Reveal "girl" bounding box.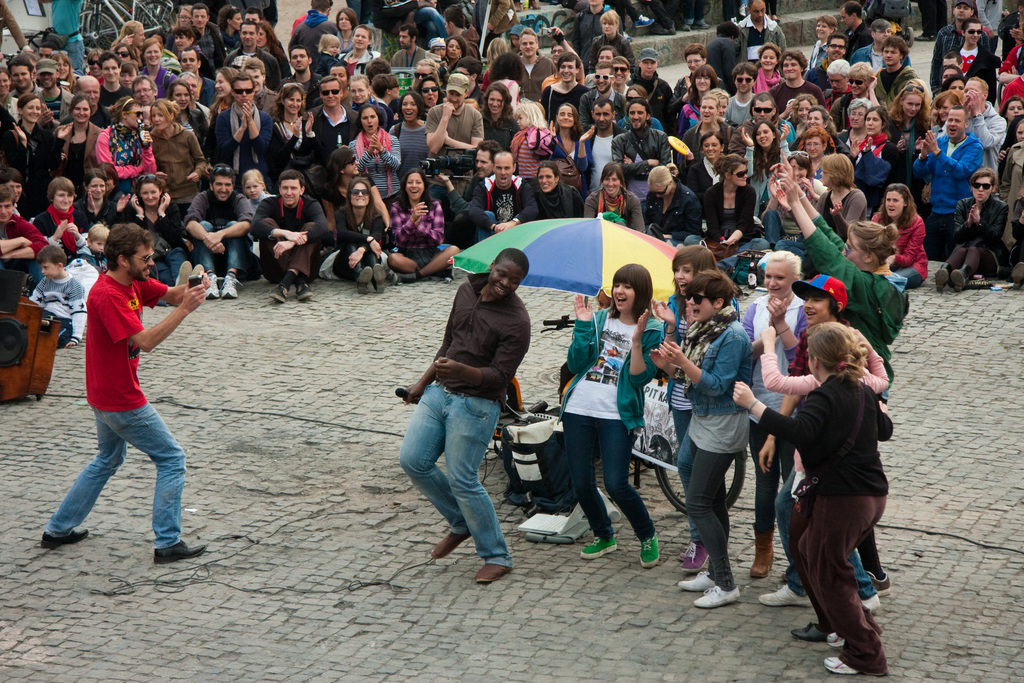
Revealed: 792:104:844:153.
